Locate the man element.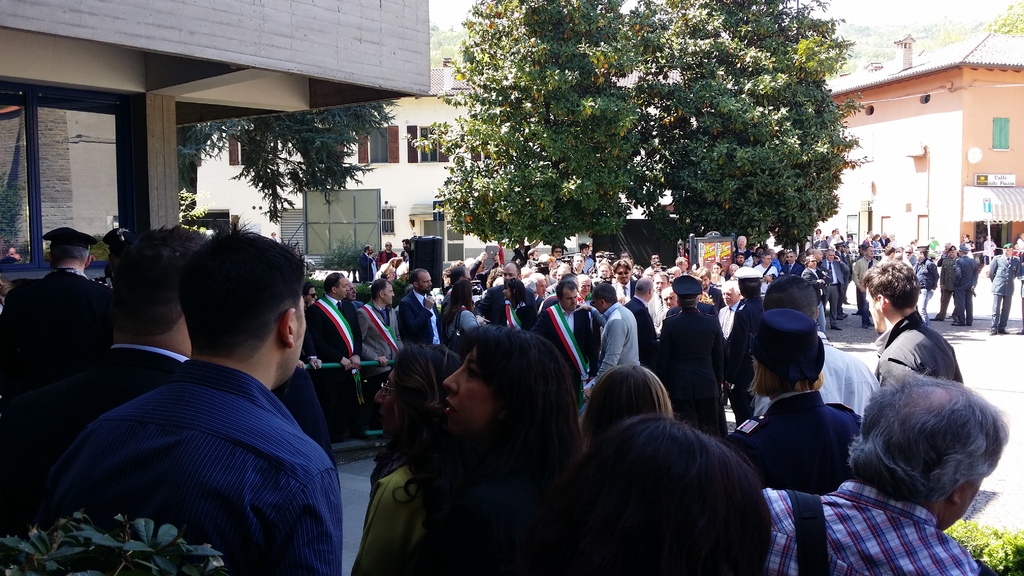
Element bbox: [911, 246, 935, 324].
